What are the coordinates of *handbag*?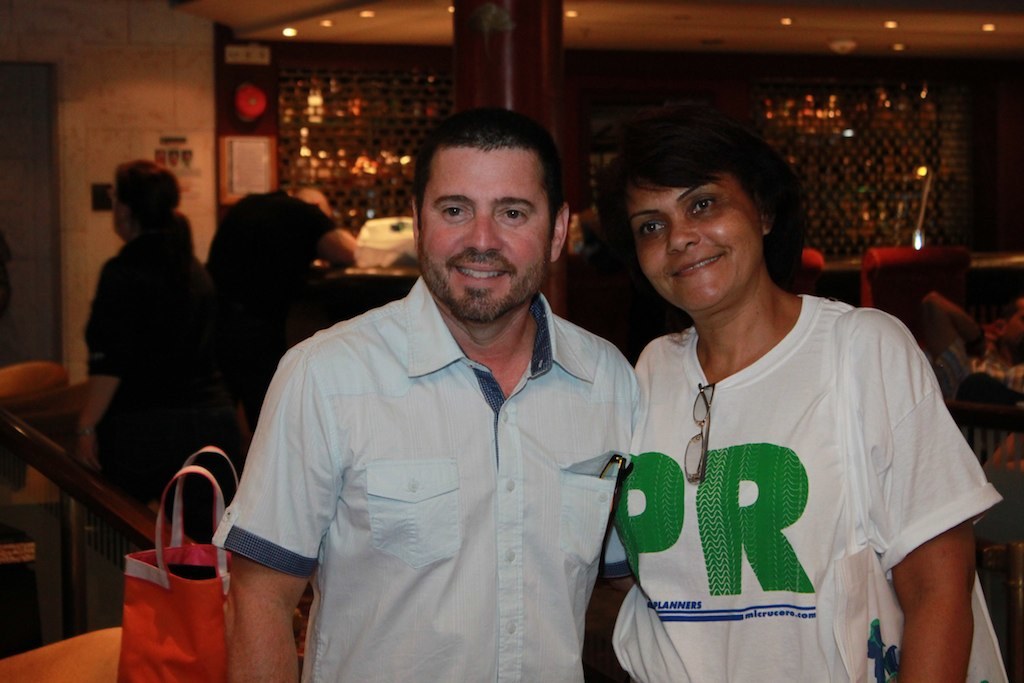
[x1=117, y1=448, x2=245, y2=682].
